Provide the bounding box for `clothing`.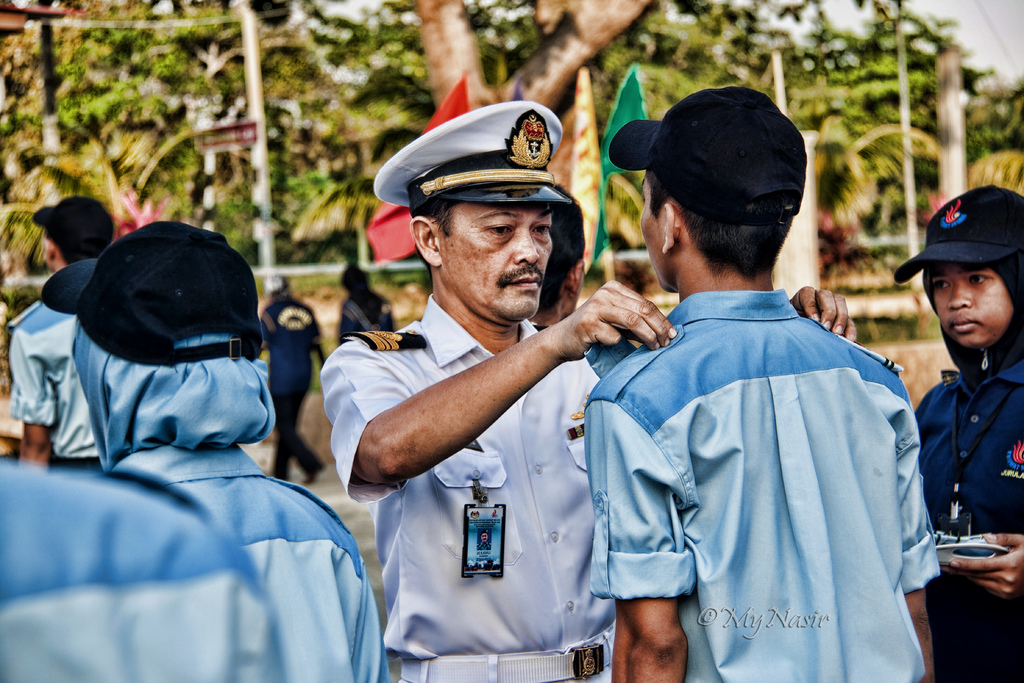
pyautogui.locateOnScreen(0, 450, 297, 682).
